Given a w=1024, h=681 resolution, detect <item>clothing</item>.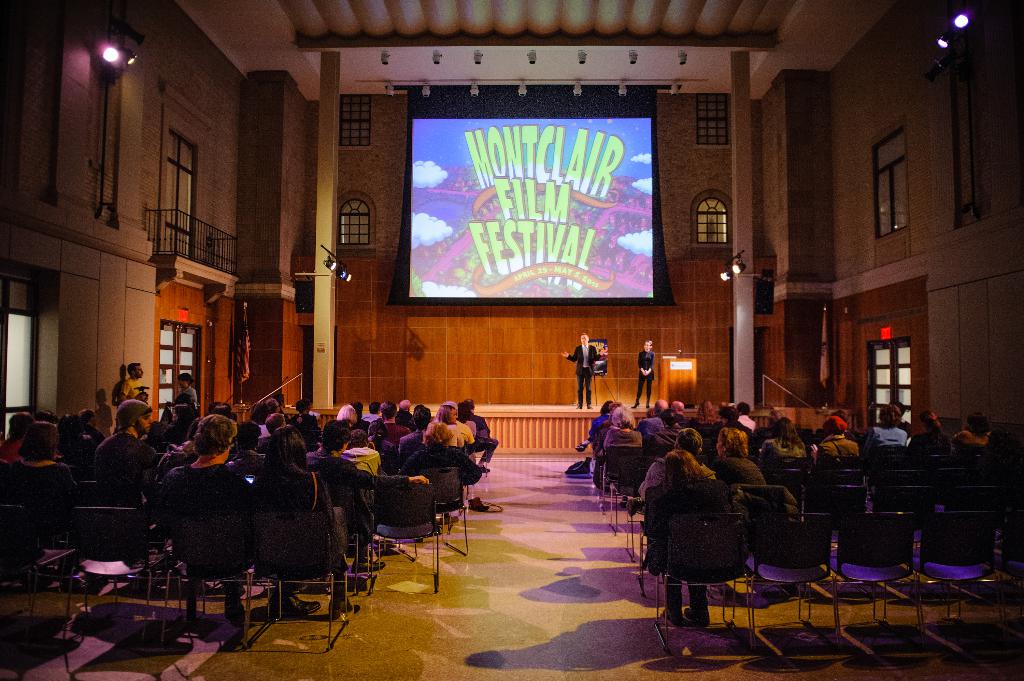
179:382:198:408.
